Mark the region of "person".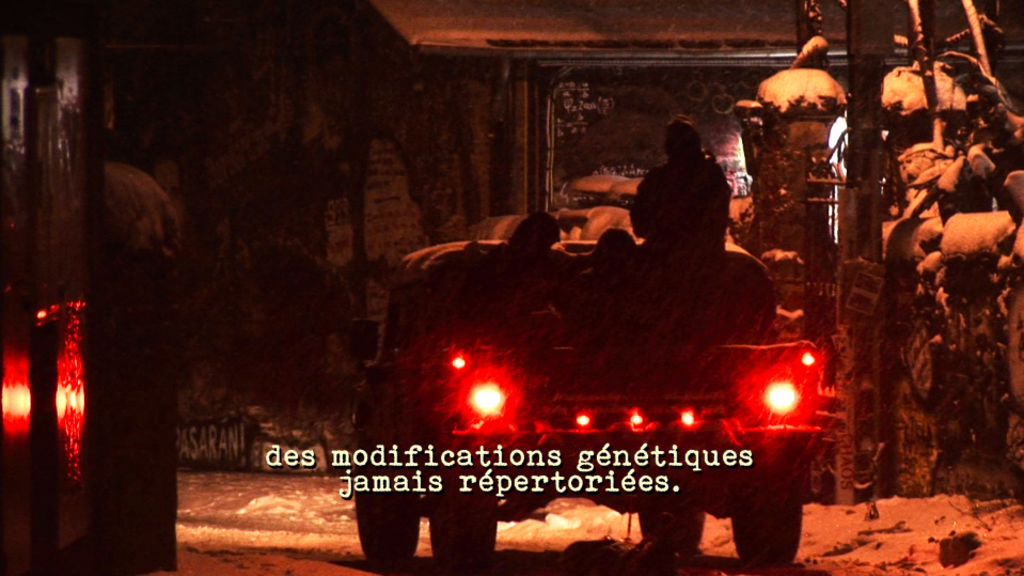
Region: 581,219,636,332.
